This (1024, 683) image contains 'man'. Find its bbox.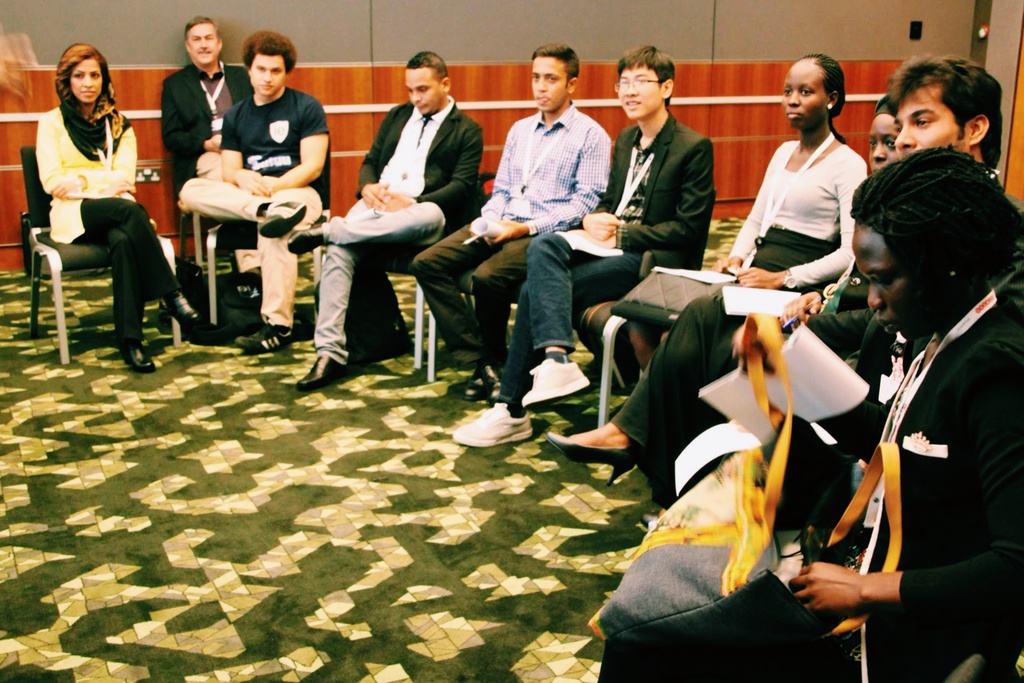
[left=454, top=45, right=712, bottom=450].
